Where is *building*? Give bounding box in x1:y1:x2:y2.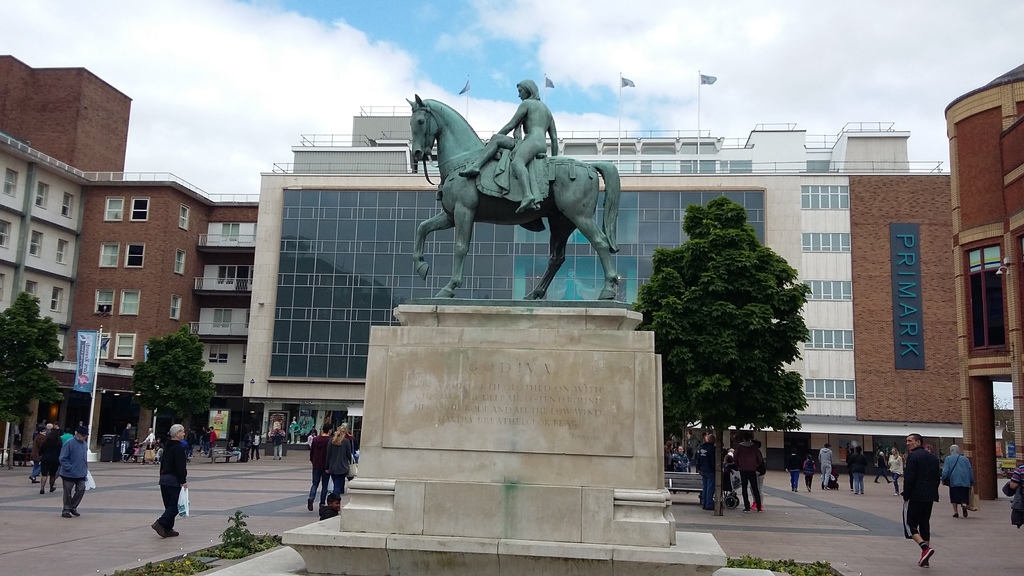
235:94:953:472.
